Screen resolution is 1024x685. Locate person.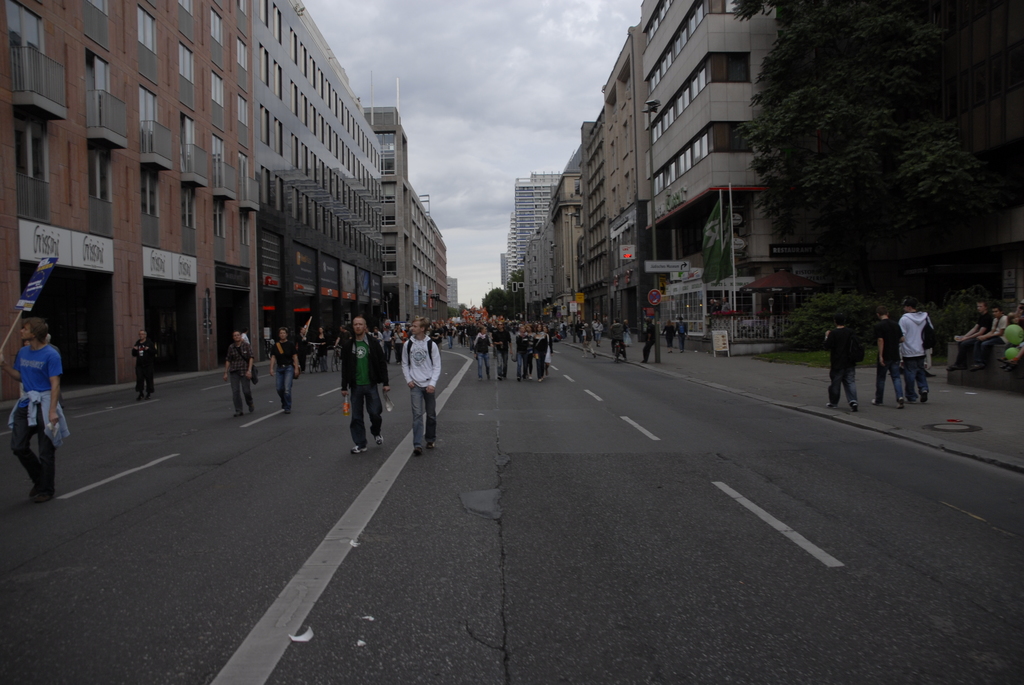
bbox=(19, 335, 64, 409).
